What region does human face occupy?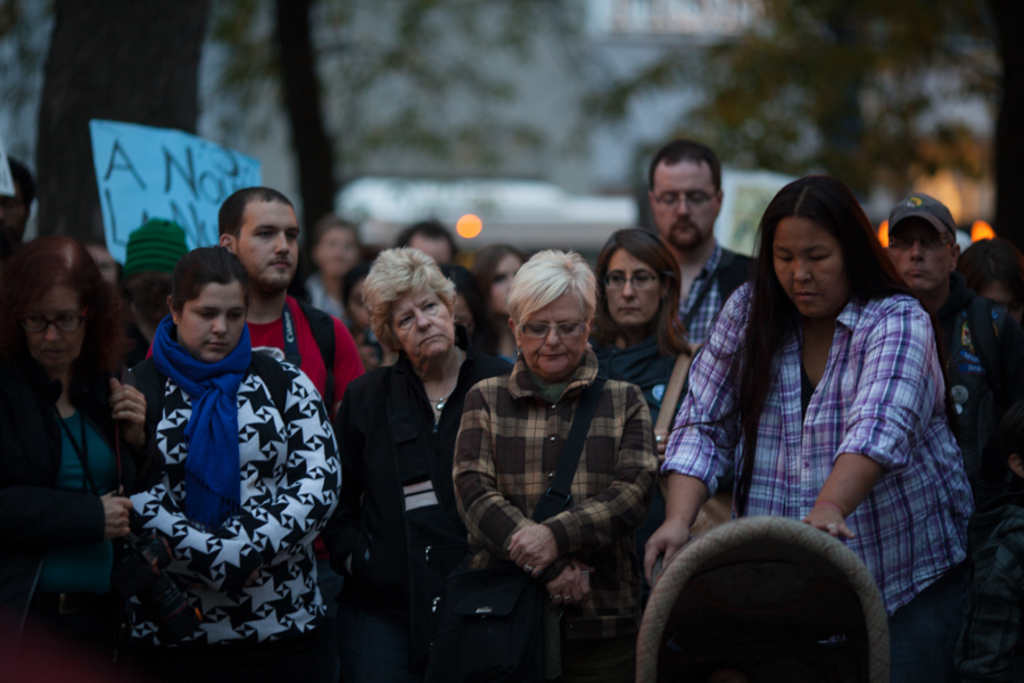
crop(892, 223, 950, 293).
